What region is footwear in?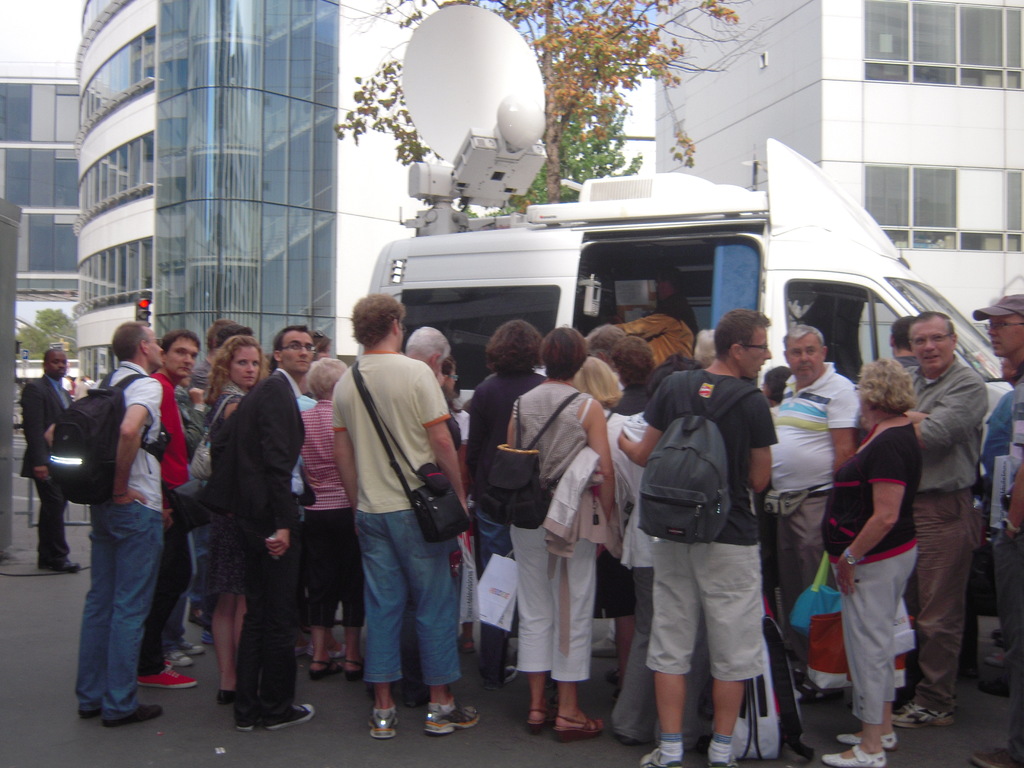
box=[981, 652, 1002, 671].
